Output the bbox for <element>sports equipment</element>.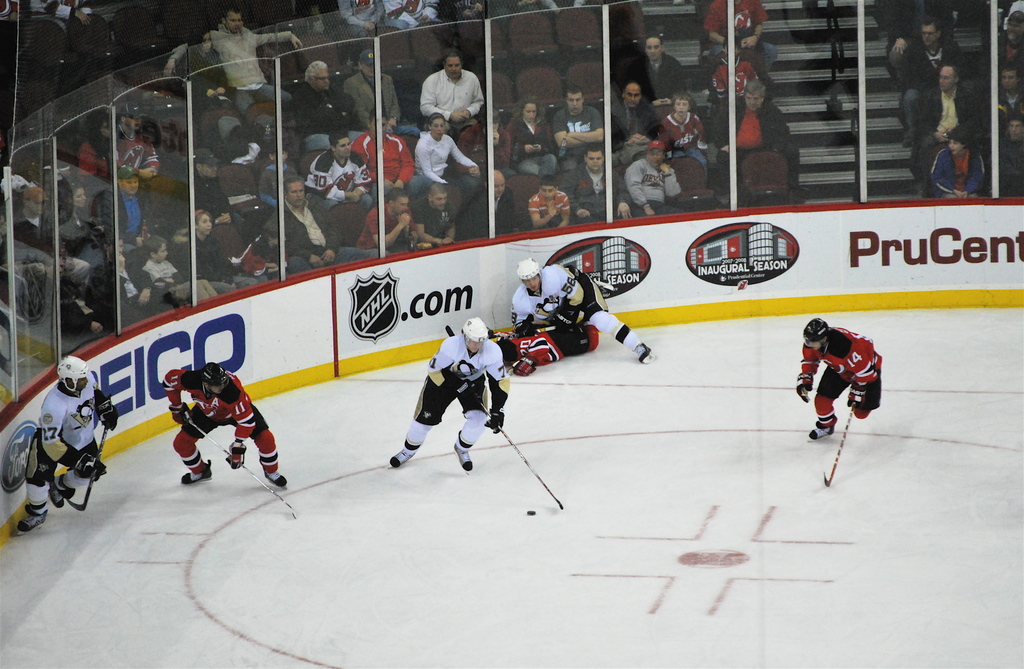
x1=49, y1=487, x2=65, y2=508.
